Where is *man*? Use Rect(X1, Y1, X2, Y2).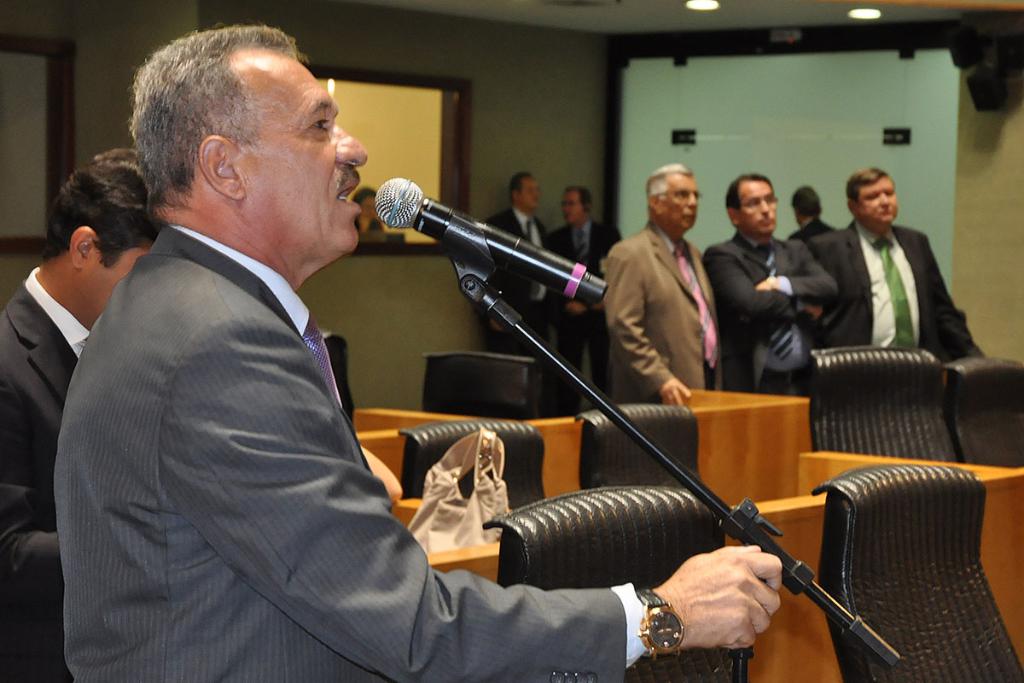
Rect(470, 169, 568, 420).
